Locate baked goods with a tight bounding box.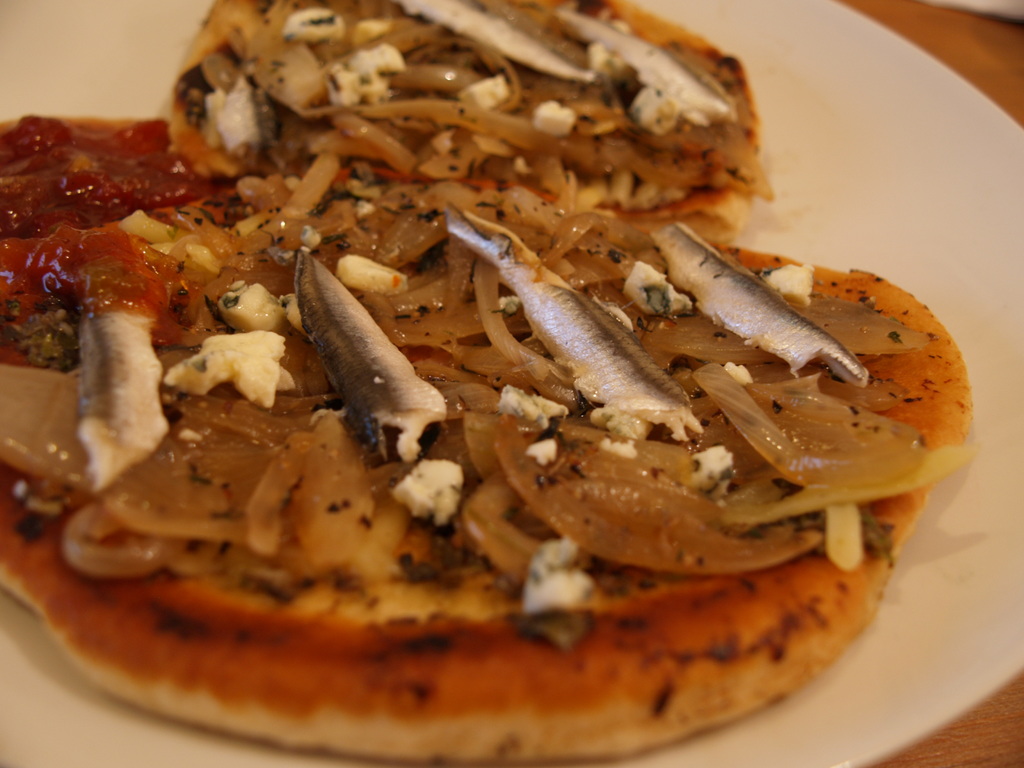
bbox=[0, 0, 970, 767].
